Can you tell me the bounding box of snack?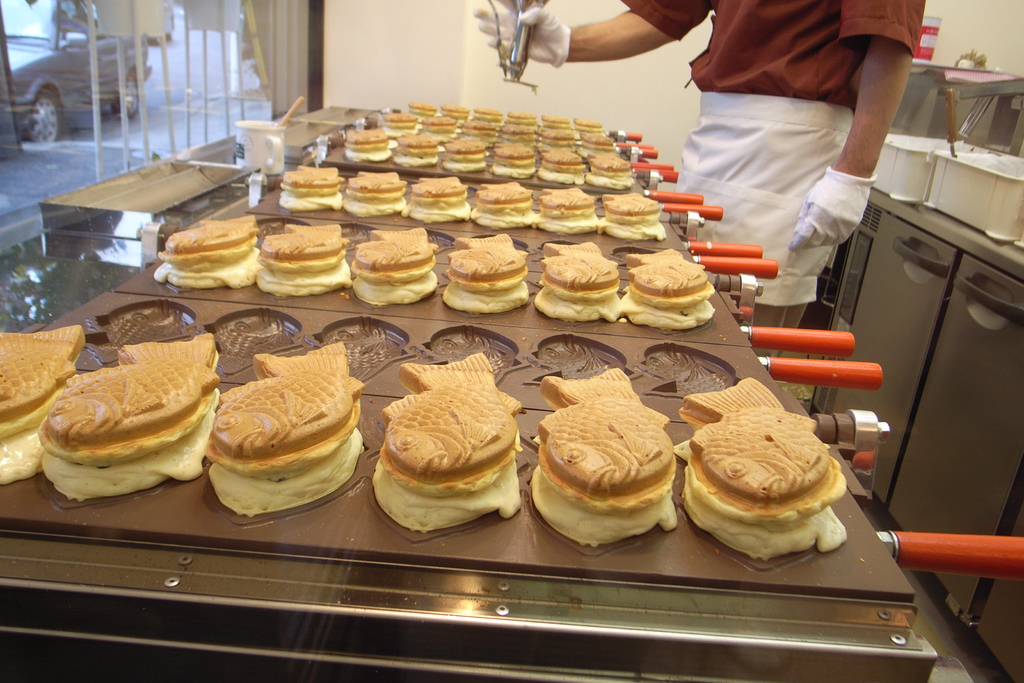
677, 378, 852, 561.
